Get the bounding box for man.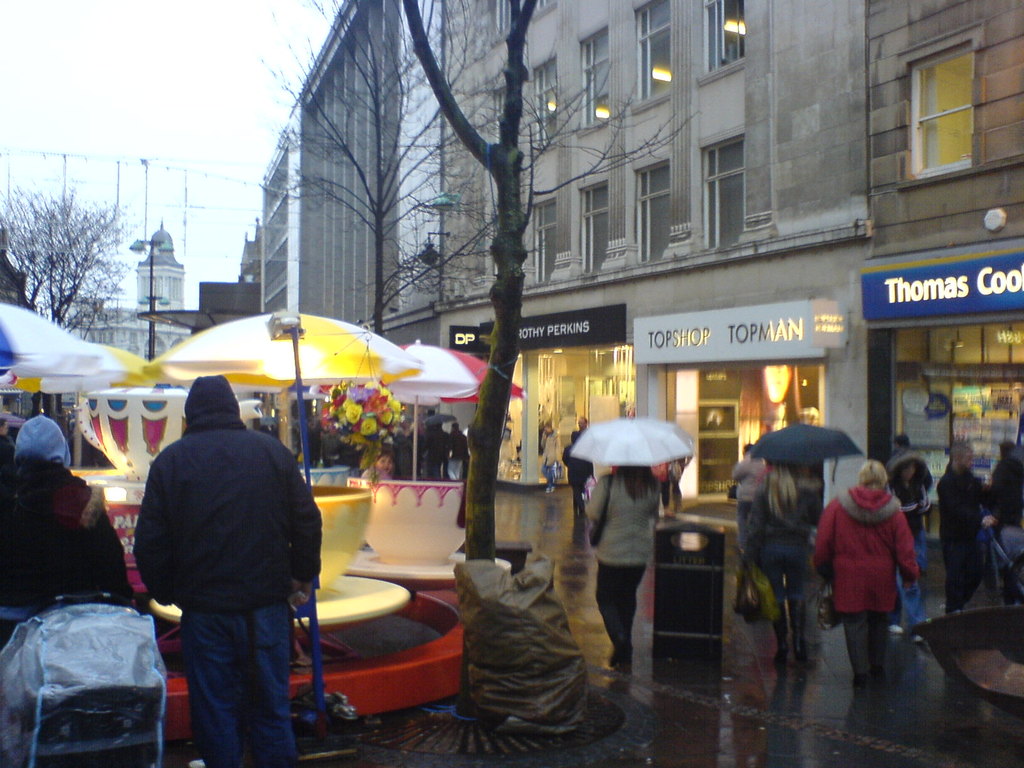
[129,373,320,767].
